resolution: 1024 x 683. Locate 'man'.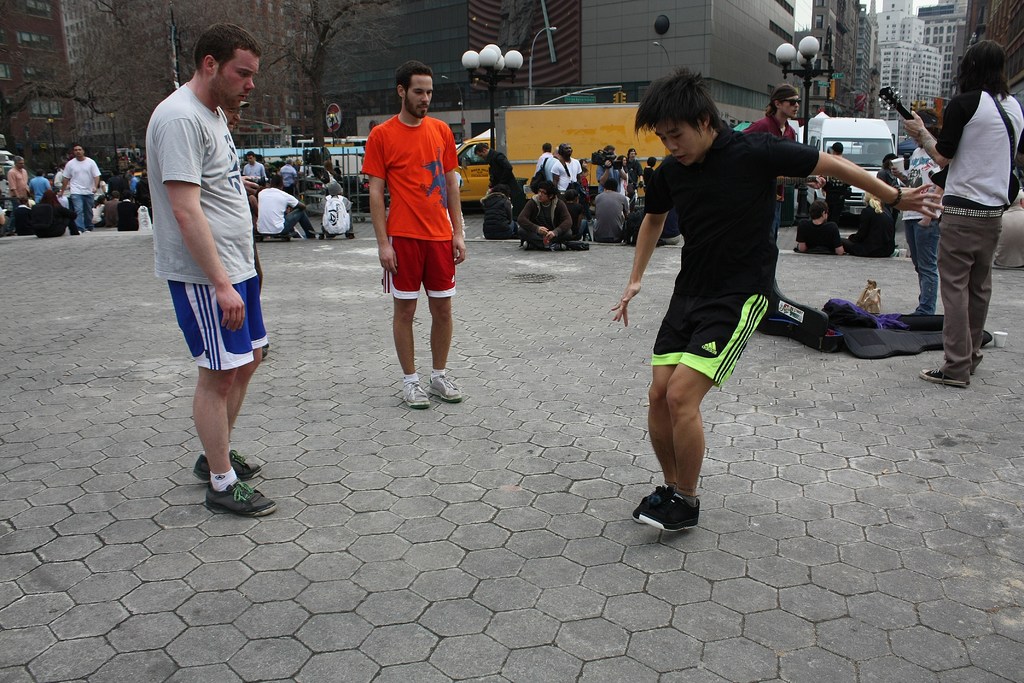
<bbox>4, 153, 31, 204</bbox>.
